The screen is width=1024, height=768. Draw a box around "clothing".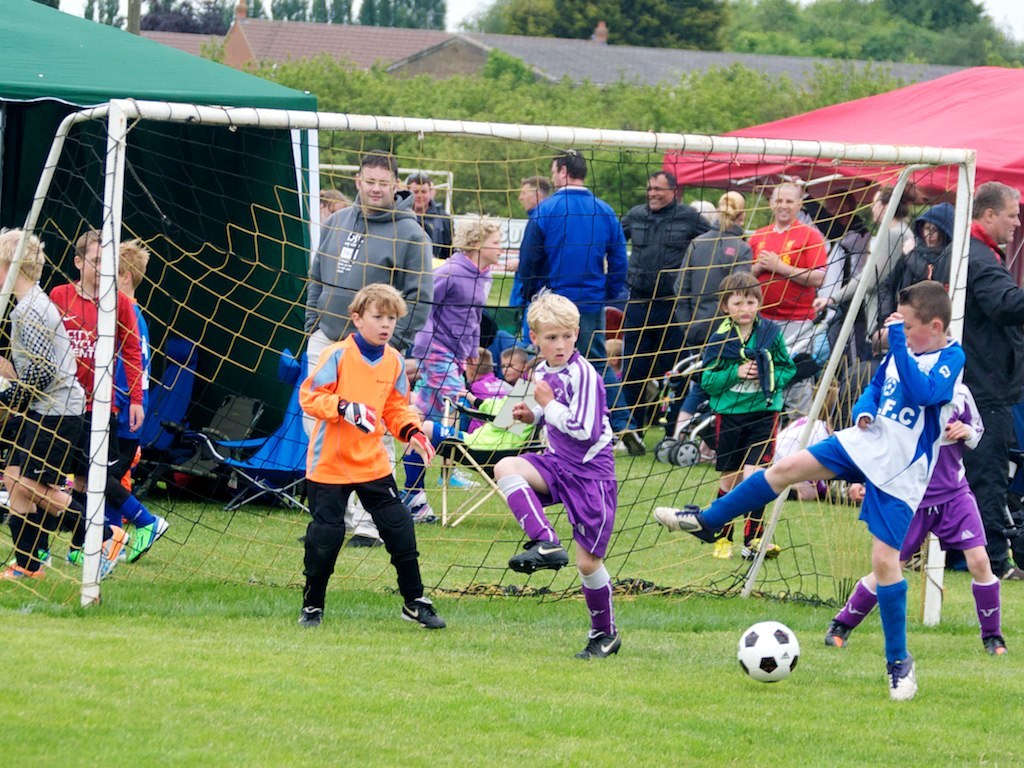
box(805, 322, 967, 548).
